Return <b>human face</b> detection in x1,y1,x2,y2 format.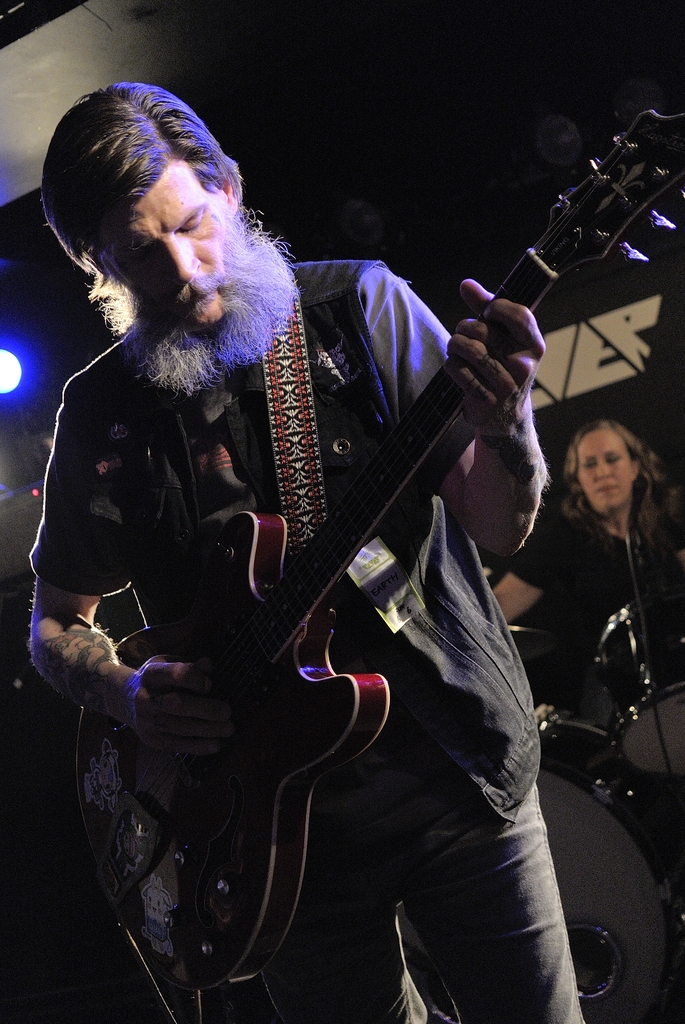
577,431,634,512.
